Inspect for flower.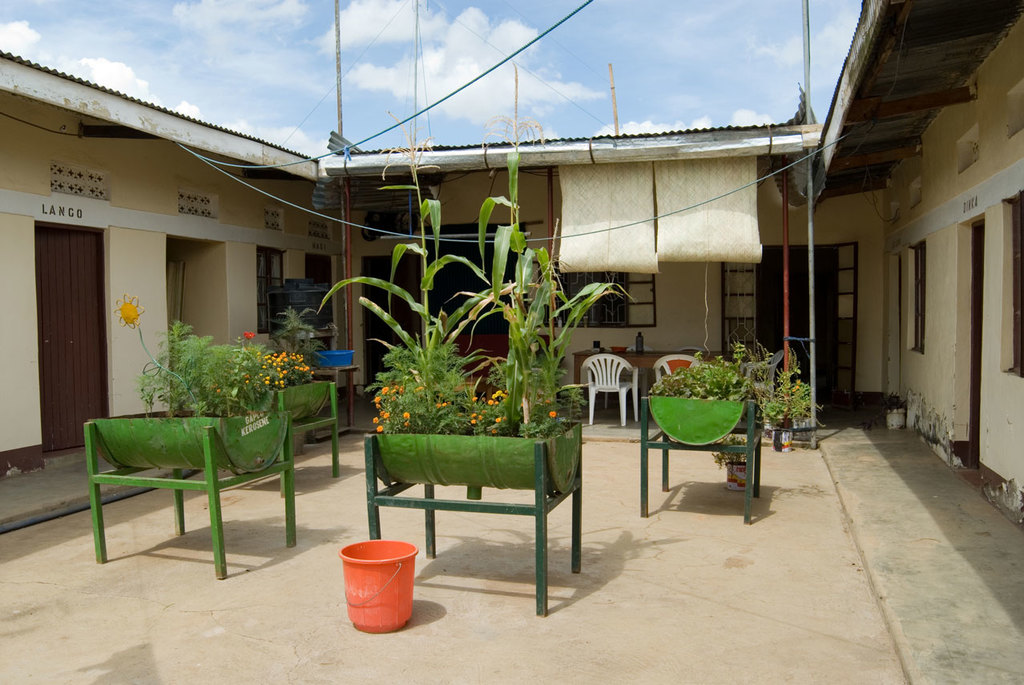
Inspection: [x1=548, y1=411, x2=558, y2=417].
